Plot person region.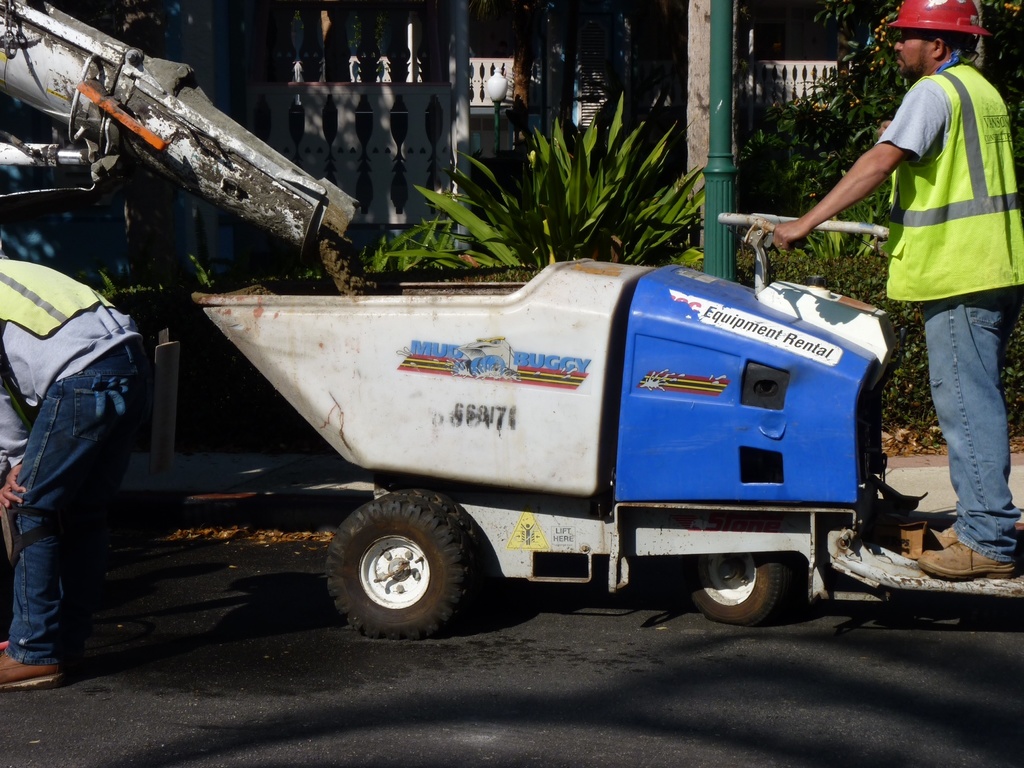
Plotted at [x1=0, y1=257, x2=141, y2=696].
